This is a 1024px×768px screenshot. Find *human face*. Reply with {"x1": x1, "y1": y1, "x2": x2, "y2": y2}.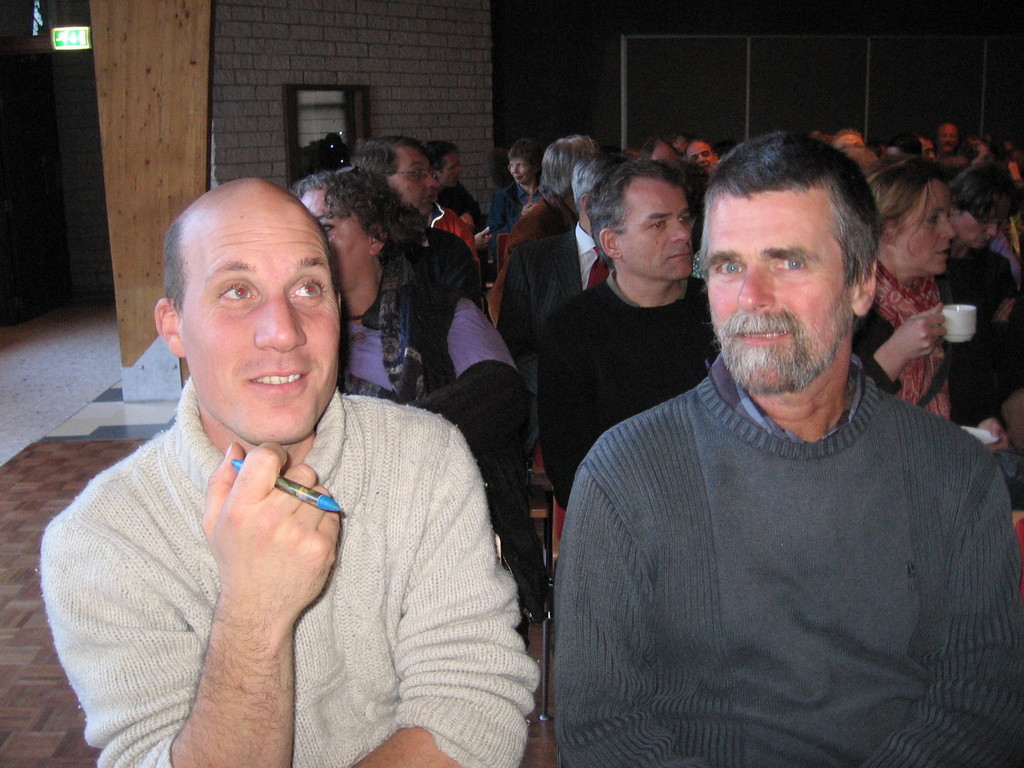
{"x1": 506, "y1": 155, "x2": 525, "y2": 182}.
